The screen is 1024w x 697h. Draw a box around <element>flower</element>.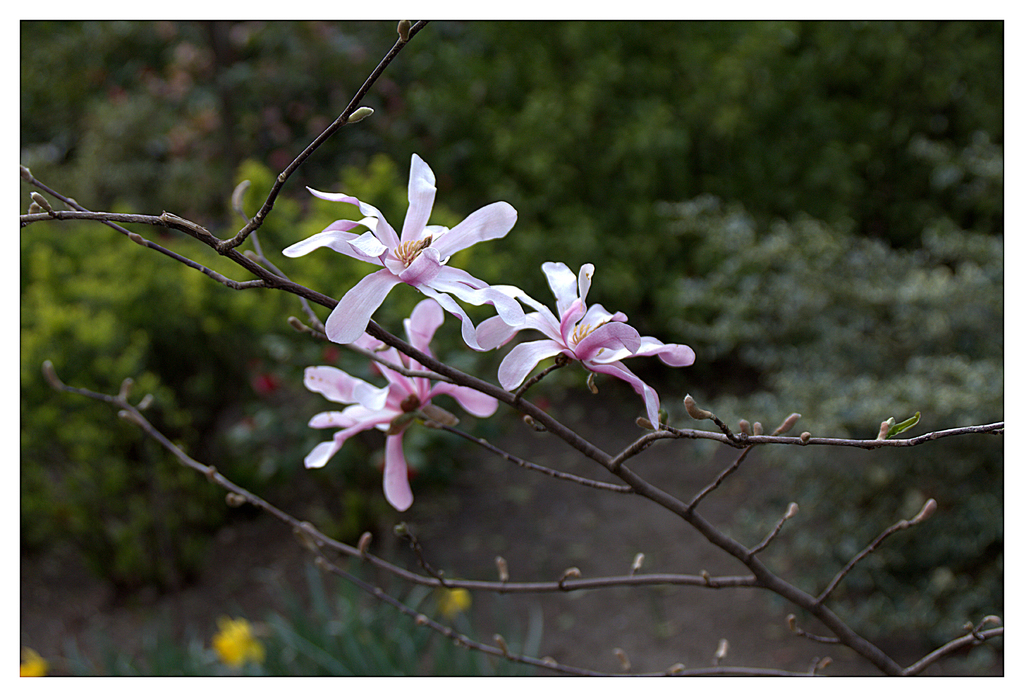
[x1=301, y1=149, x2=518, y2=342].
